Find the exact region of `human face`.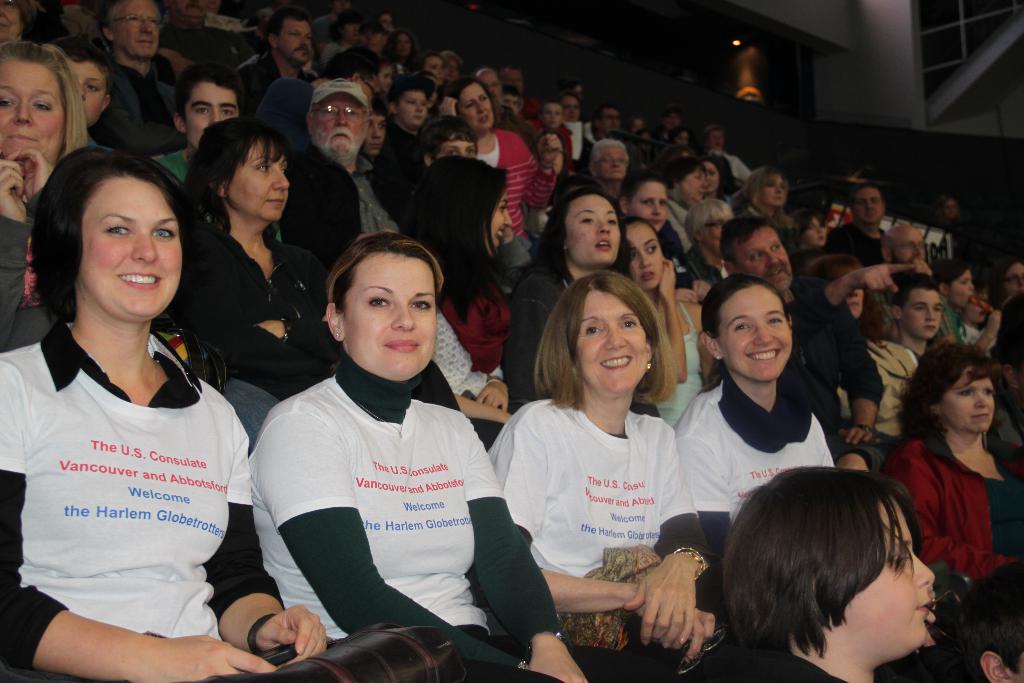
Exact region: (945,366,995,431).
